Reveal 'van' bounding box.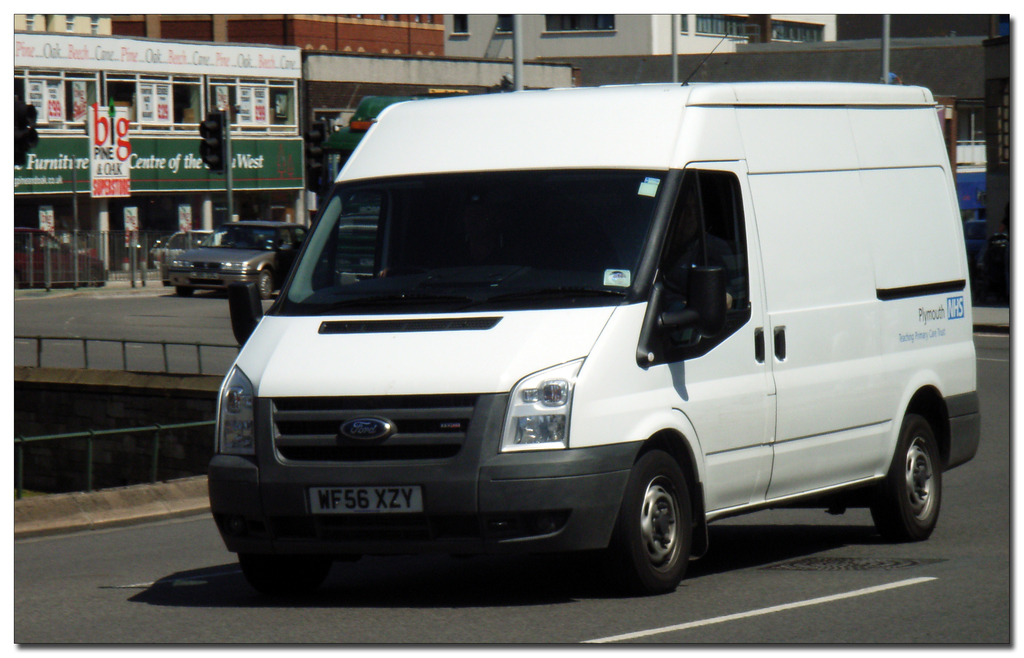
Revealed: <region>206, 26, 983, 593</region>.
